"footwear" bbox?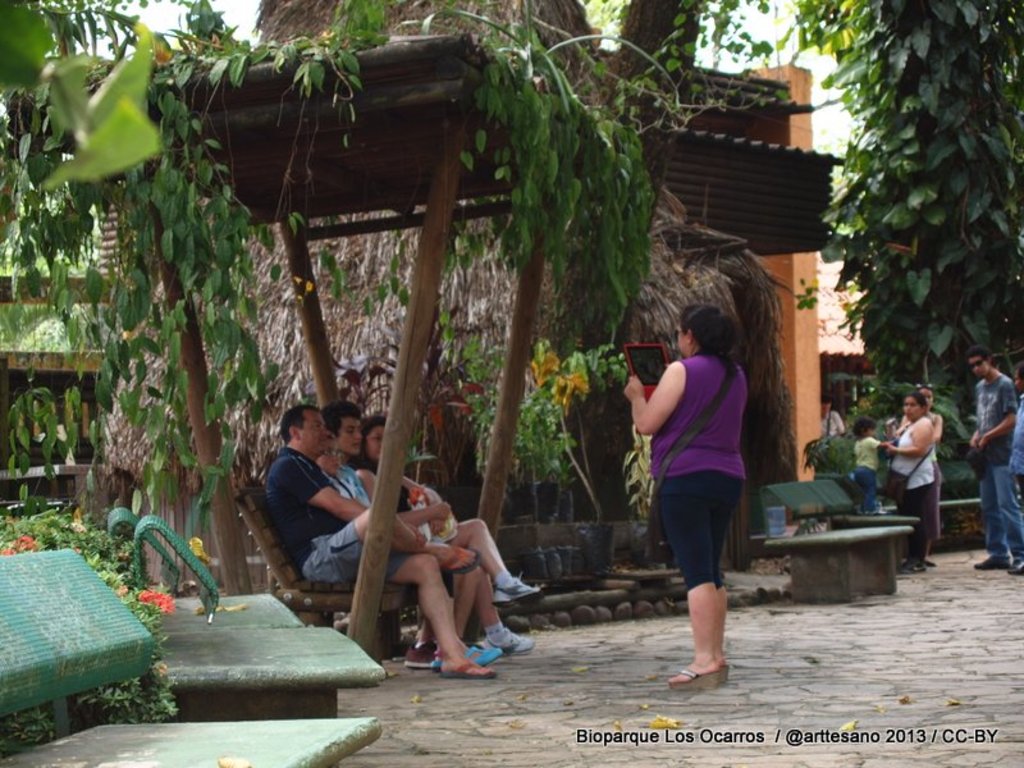
x1=664 y1=669 x2=722 y2=690
